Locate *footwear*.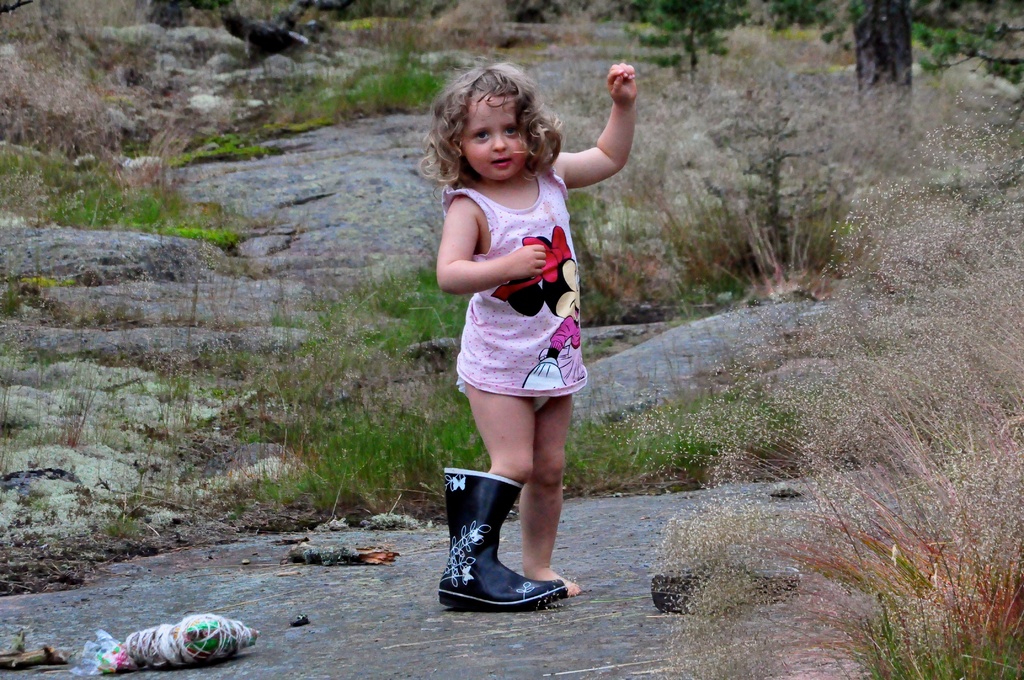
Bounding box: crop(437, 462, 568, 610).
